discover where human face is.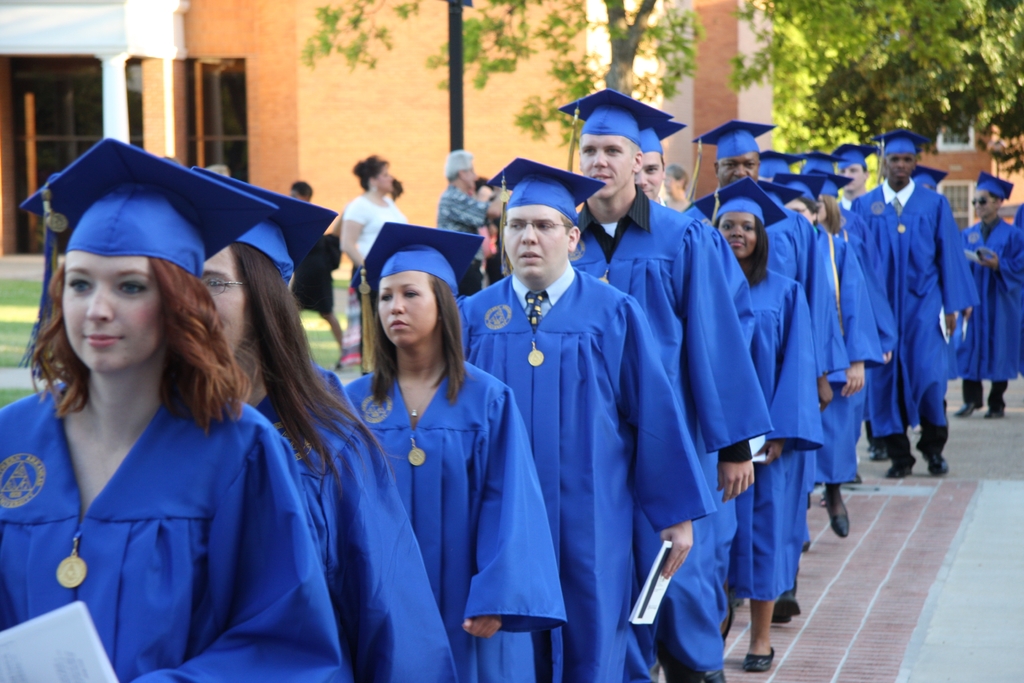
Discovered at detection(378, 272, 433, 342).
